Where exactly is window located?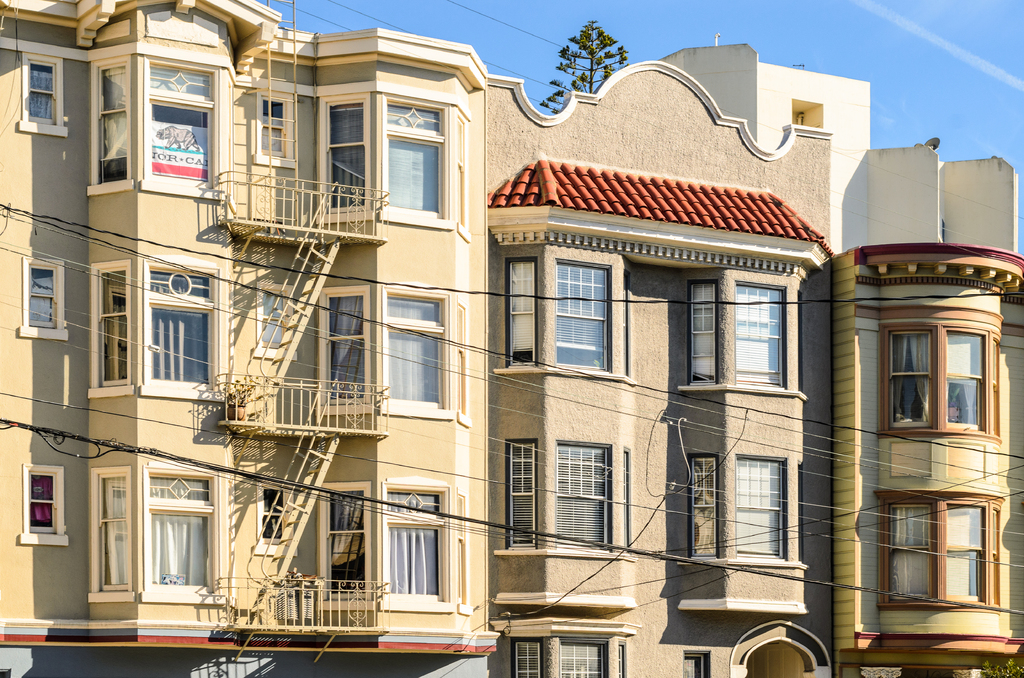
Its bounding box is 554:261:609:372.
